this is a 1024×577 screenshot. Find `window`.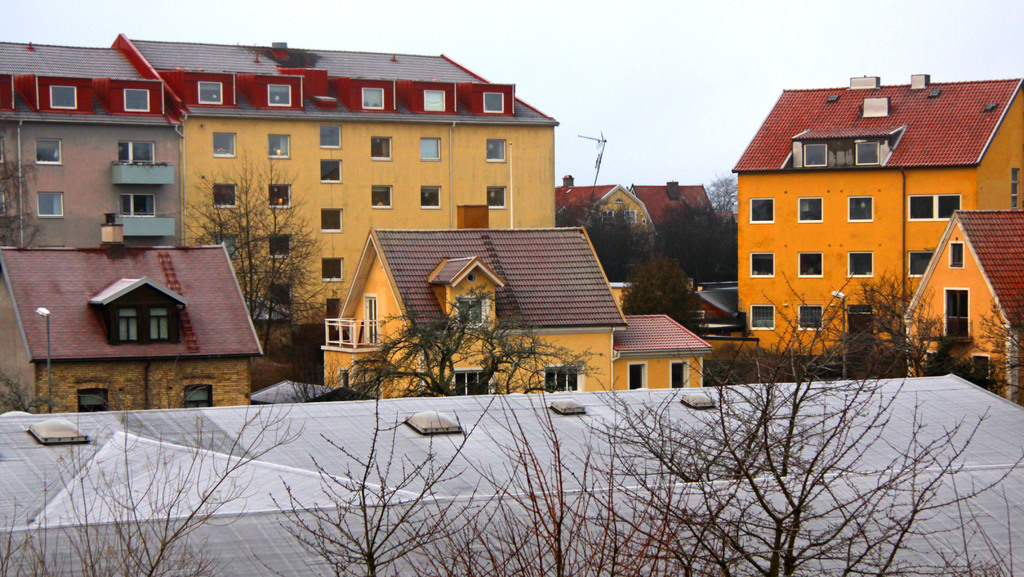
Bounding box: bbox=(910, 188, 964, 221).
